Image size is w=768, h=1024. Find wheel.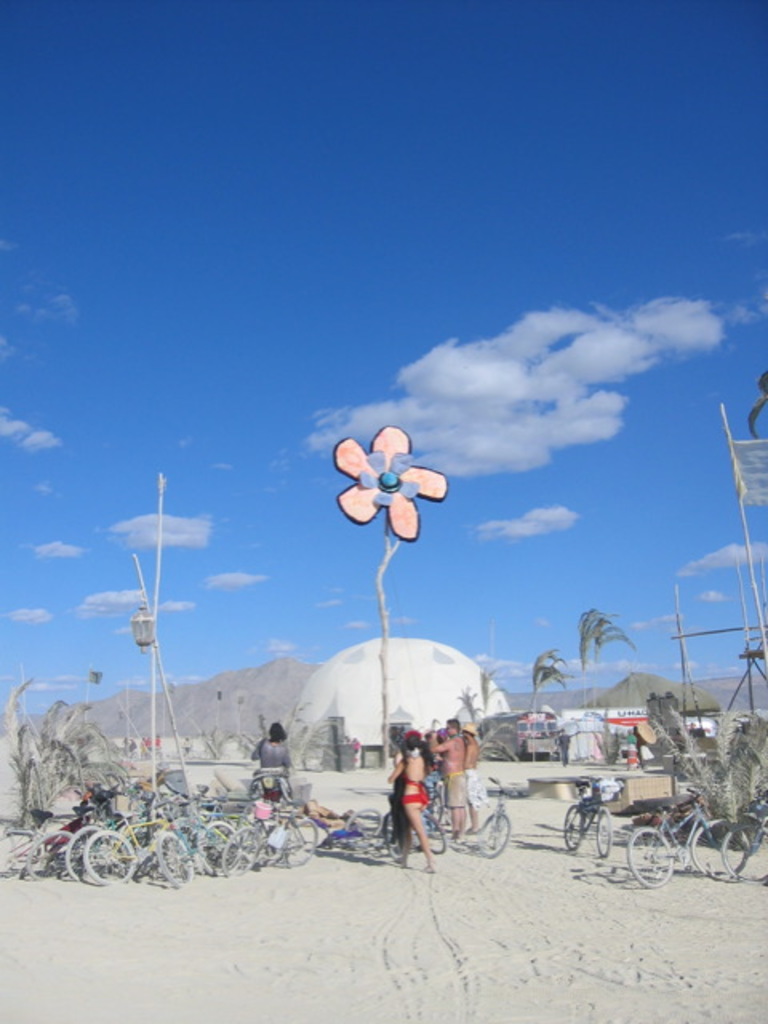
<region>386, 813, 402, 858</region>.
